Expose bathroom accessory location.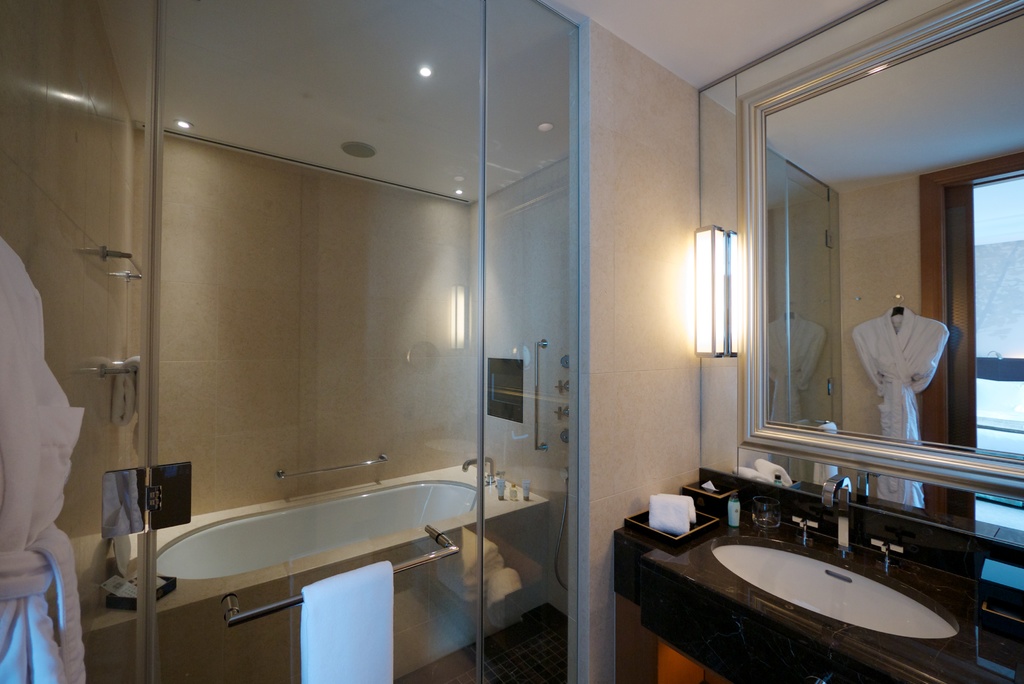
Exposed at x1=612 y1=472 x2=1023 y2=683.
